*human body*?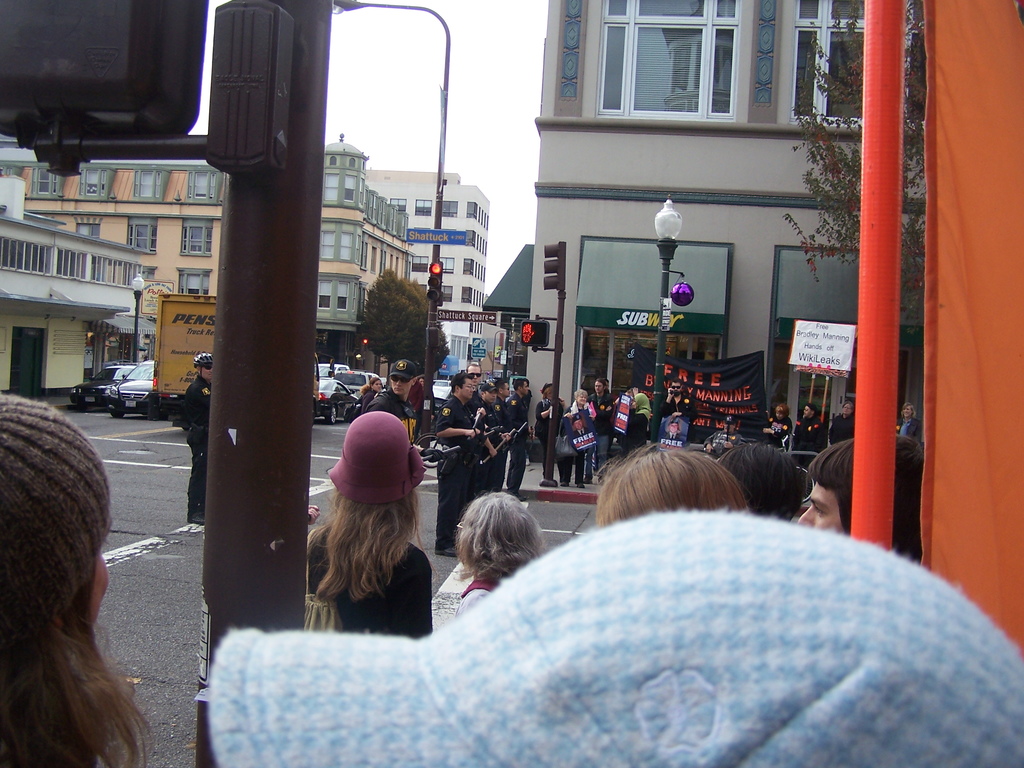
box=[614, 410, 648, 453]
